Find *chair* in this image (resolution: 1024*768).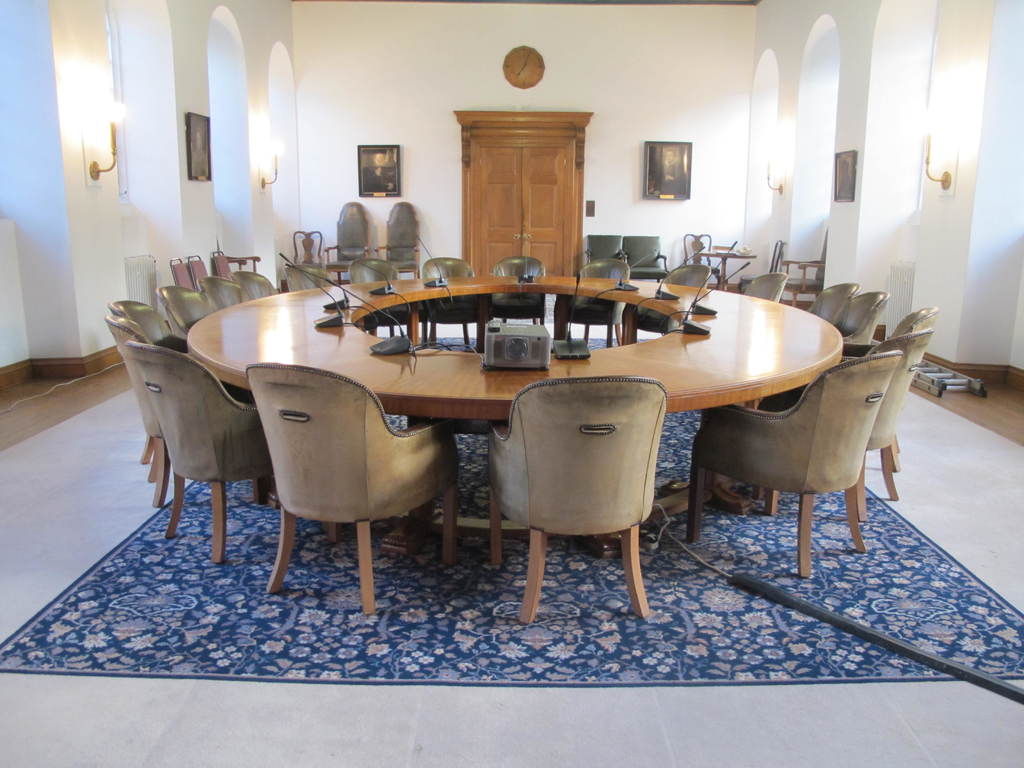
select_region(486, 376, 671, 623).
